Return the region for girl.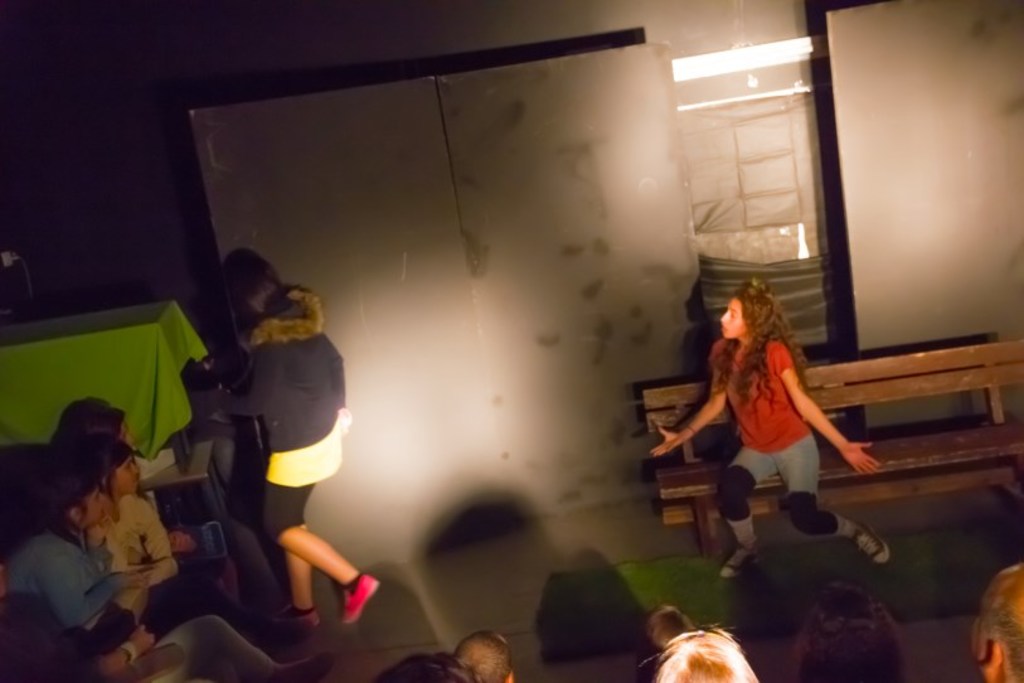
locate(196, 272, 378, 625).
